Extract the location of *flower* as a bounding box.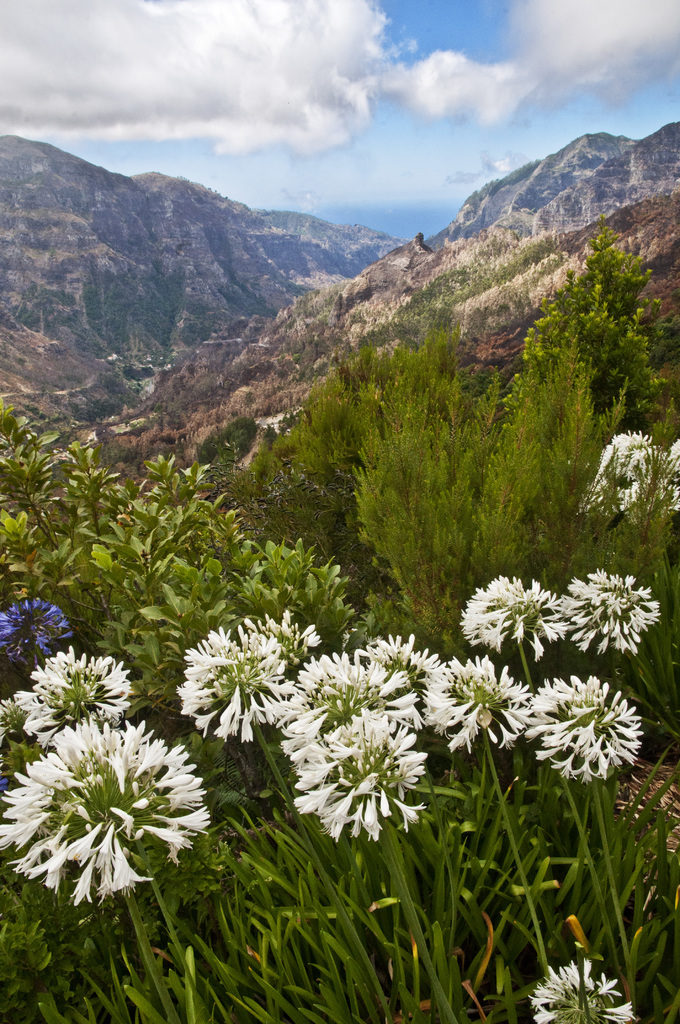
(555, 566, 665, 655).
